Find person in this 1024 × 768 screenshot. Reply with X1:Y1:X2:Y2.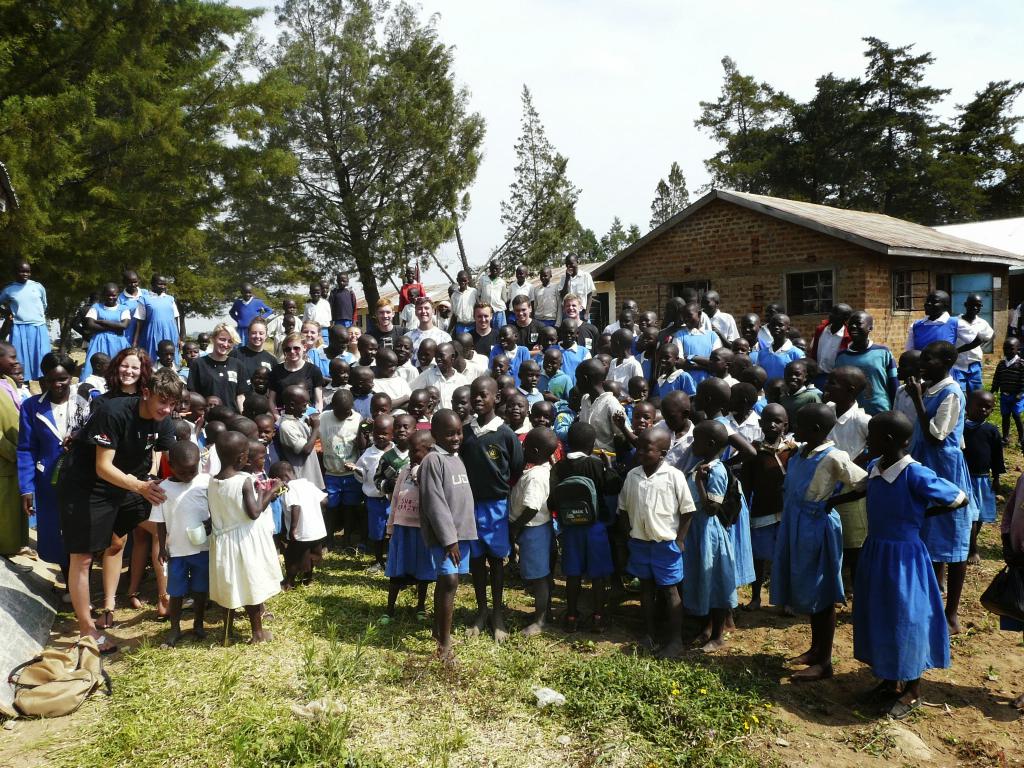
262:463:324:577.
